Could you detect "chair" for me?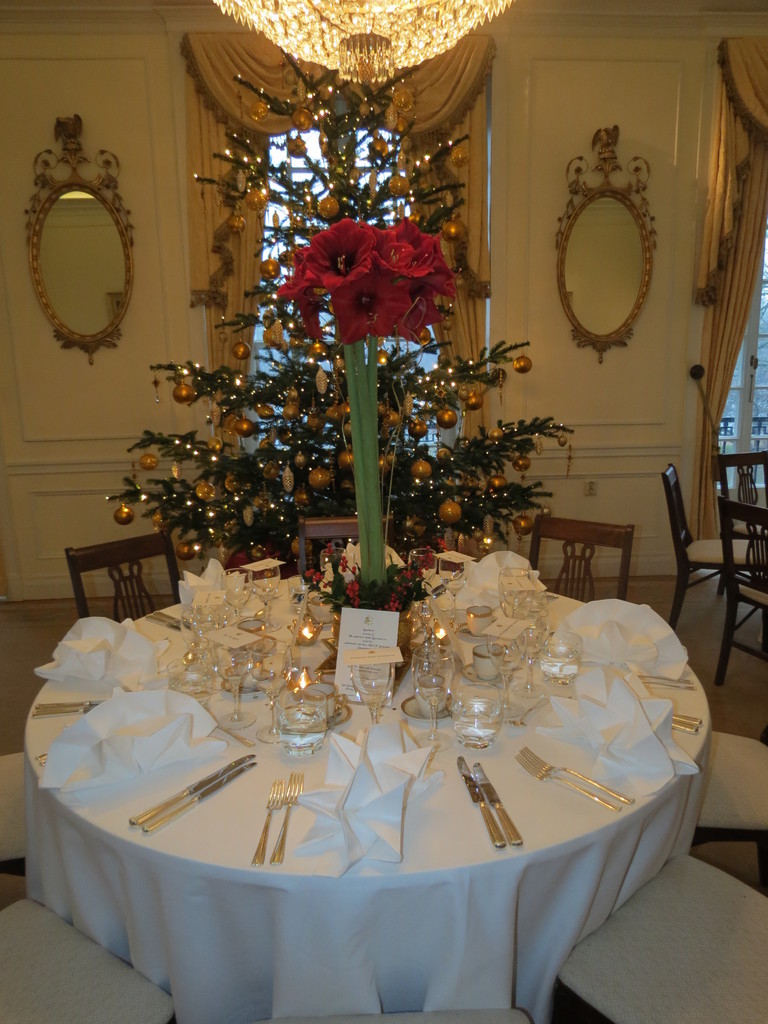
Detection result: x1=275, y1=1007, x2=521, y2=1023.
